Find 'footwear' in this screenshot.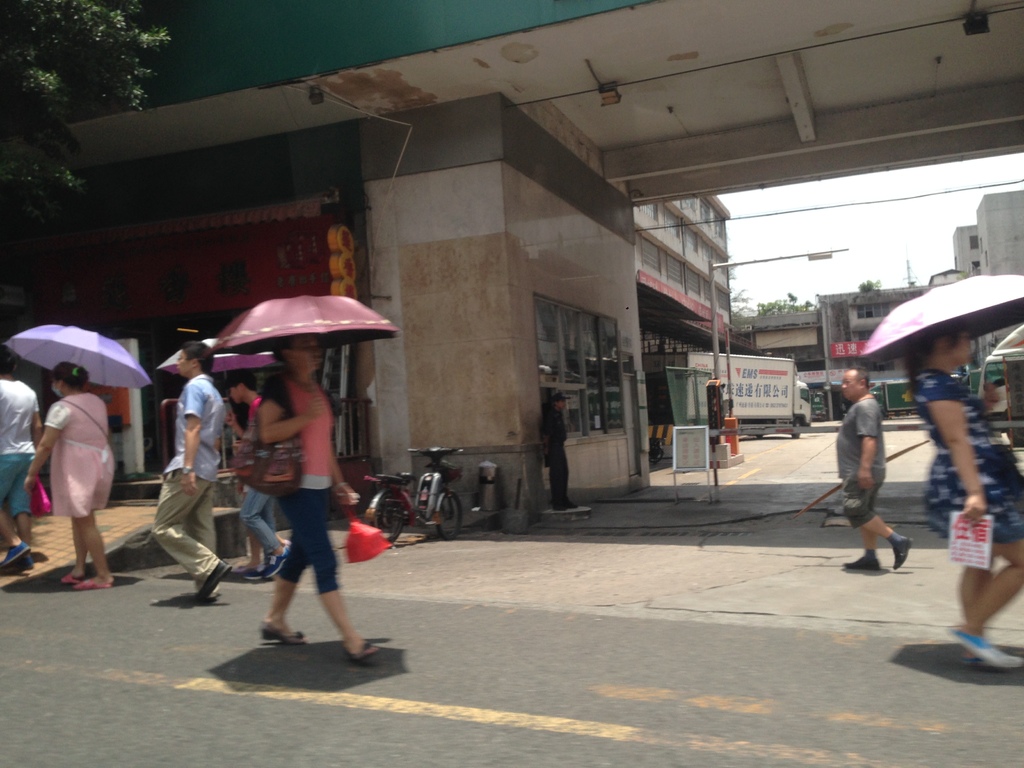
The bounding box for 'footwear' is <box>552,505,564,513</box>.
